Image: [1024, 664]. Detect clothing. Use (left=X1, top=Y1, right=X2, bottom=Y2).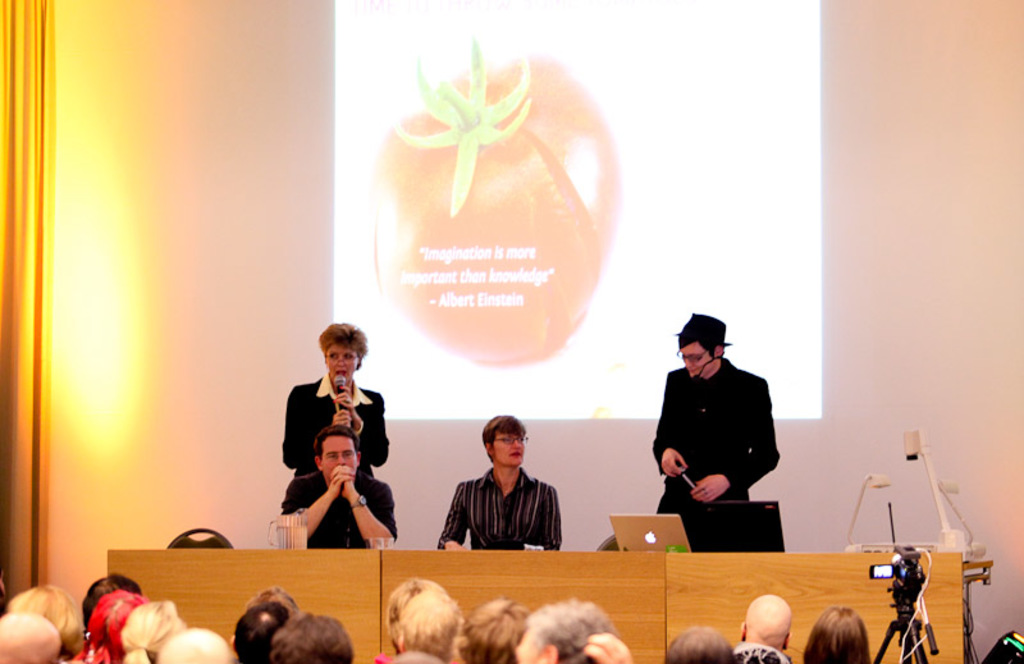
(left=731, top=640, right=788, bottom=663).
